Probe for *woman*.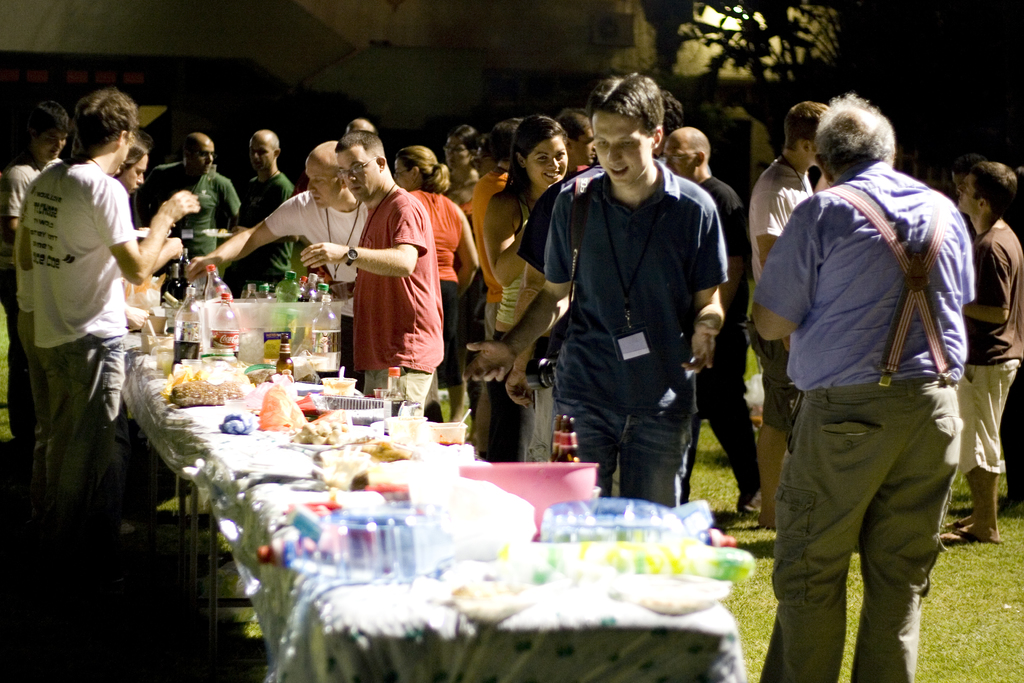
Probe result: {"left": 474, "top": 113, "right": 573, "bottom": 462}.
